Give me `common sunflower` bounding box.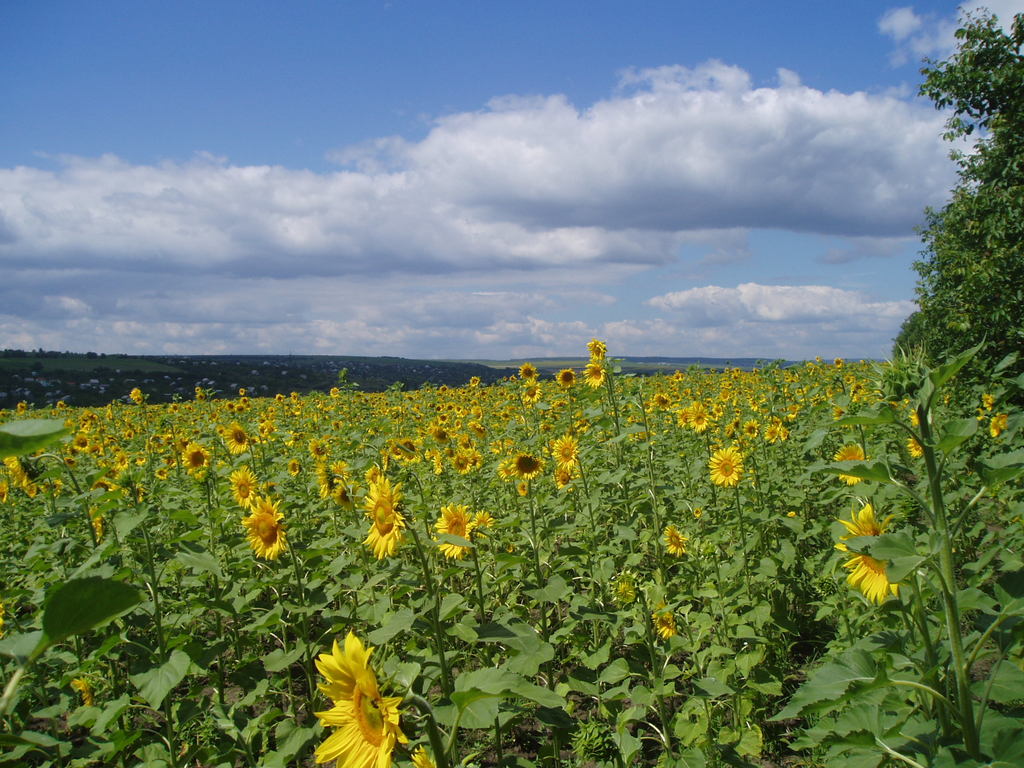
712, 450, 743, 490.
